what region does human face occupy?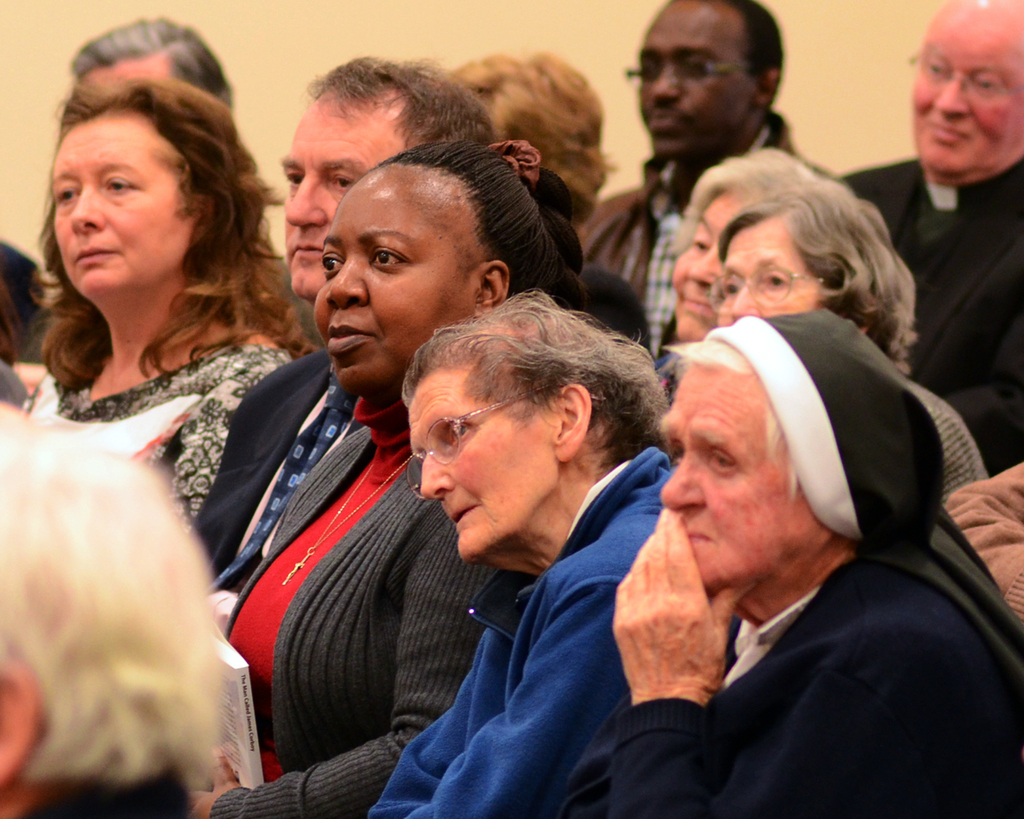
bbox=(673, 190, 744, 342).
